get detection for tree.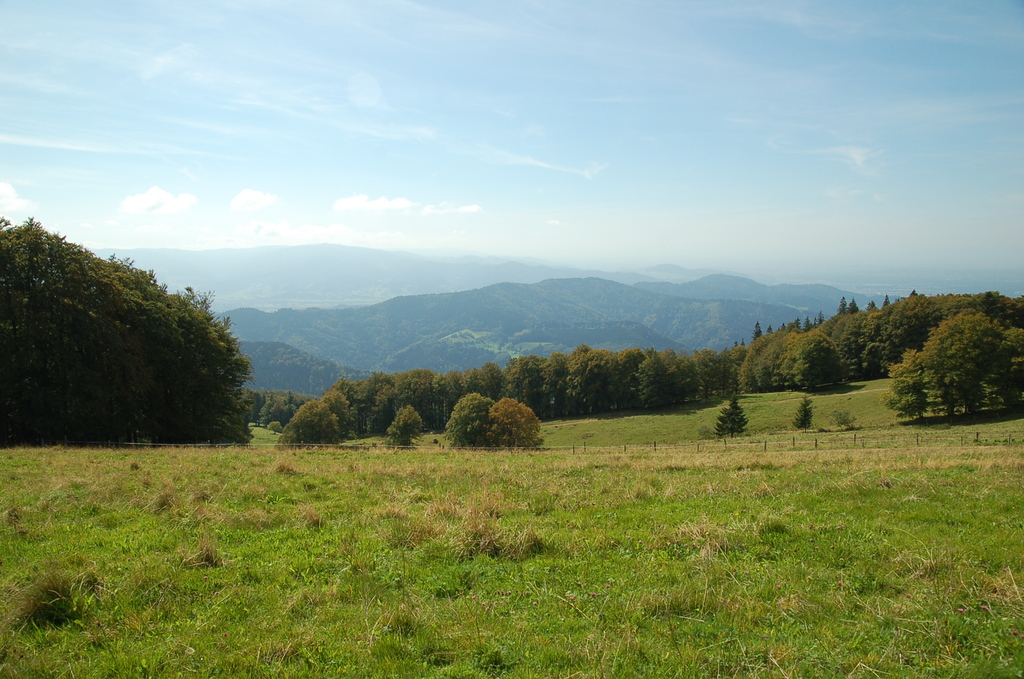
Detection: <bbox>881, 344, 939, 415</bbox>.
